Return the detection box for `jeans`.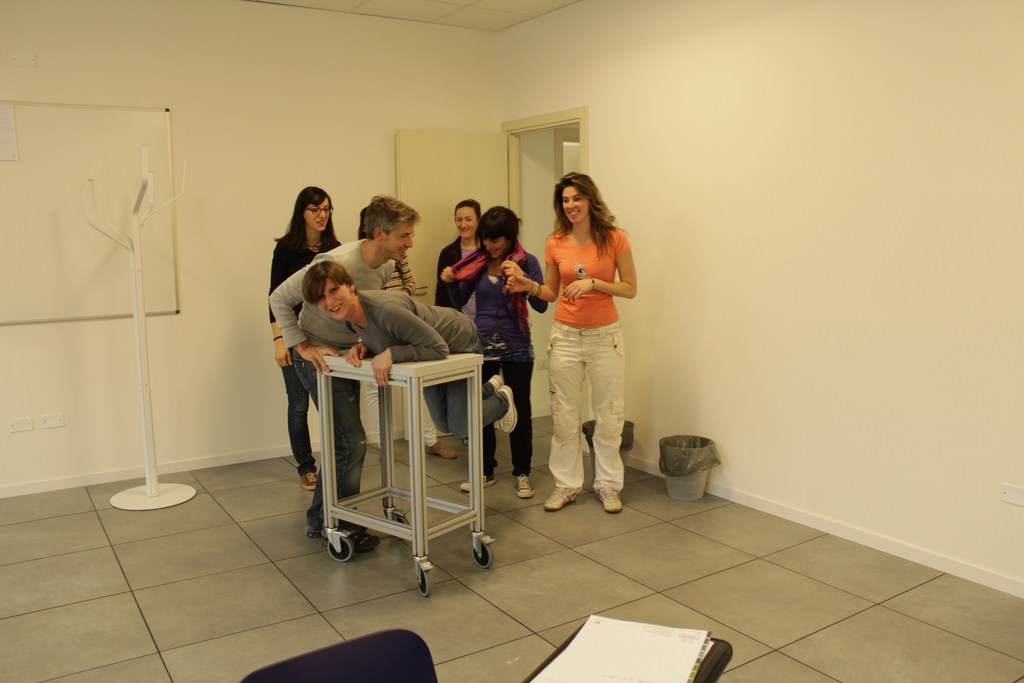
bbox=(540, 336, 631, 523).
